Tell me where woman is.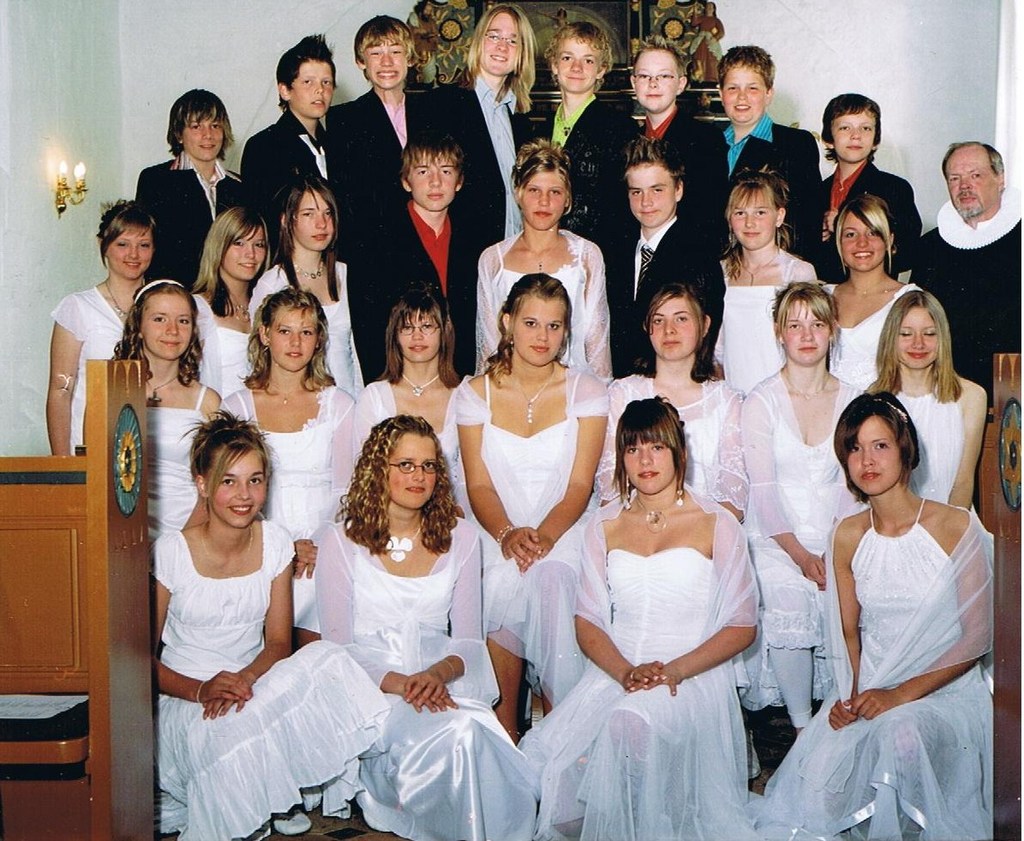
woman is at {"left": 536, "top": 383, "right": 785, "bottom": 829}.
